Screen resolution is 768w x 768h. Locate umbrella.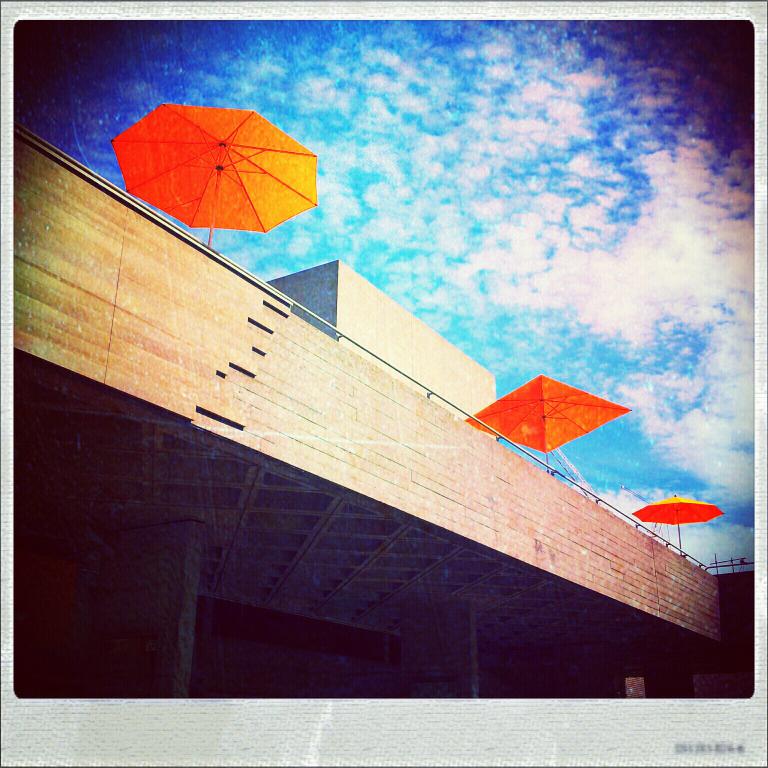
<box>113,100,319,246</box>.
